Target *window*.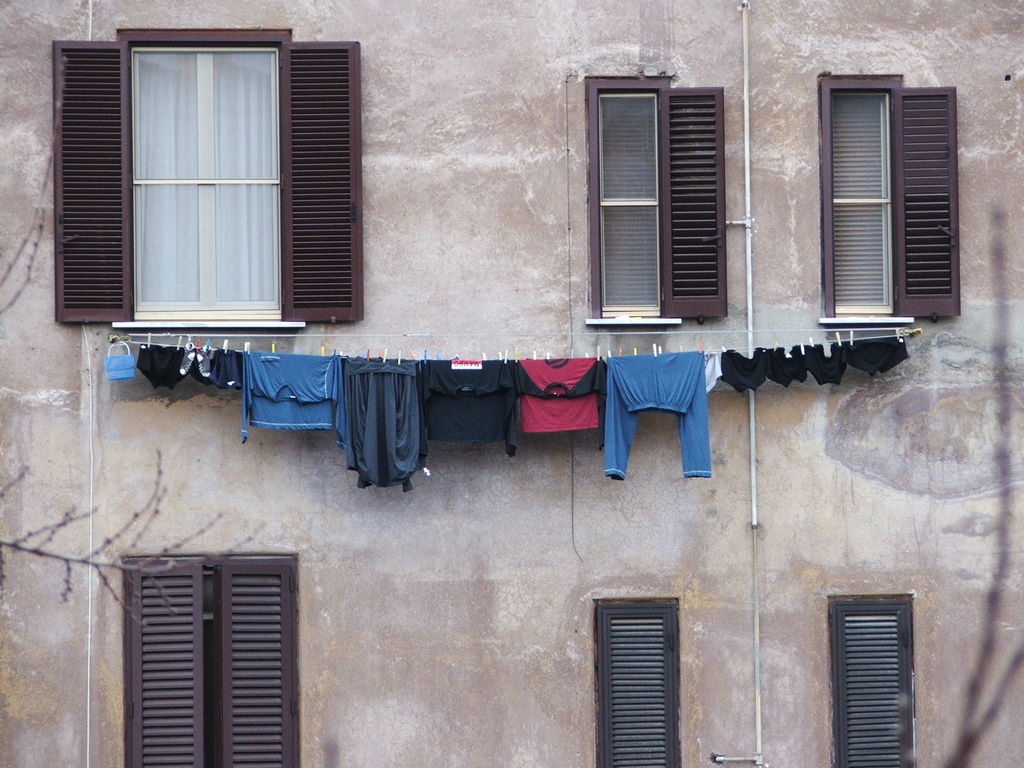
Target region: box(120, 553, 303, 767).
